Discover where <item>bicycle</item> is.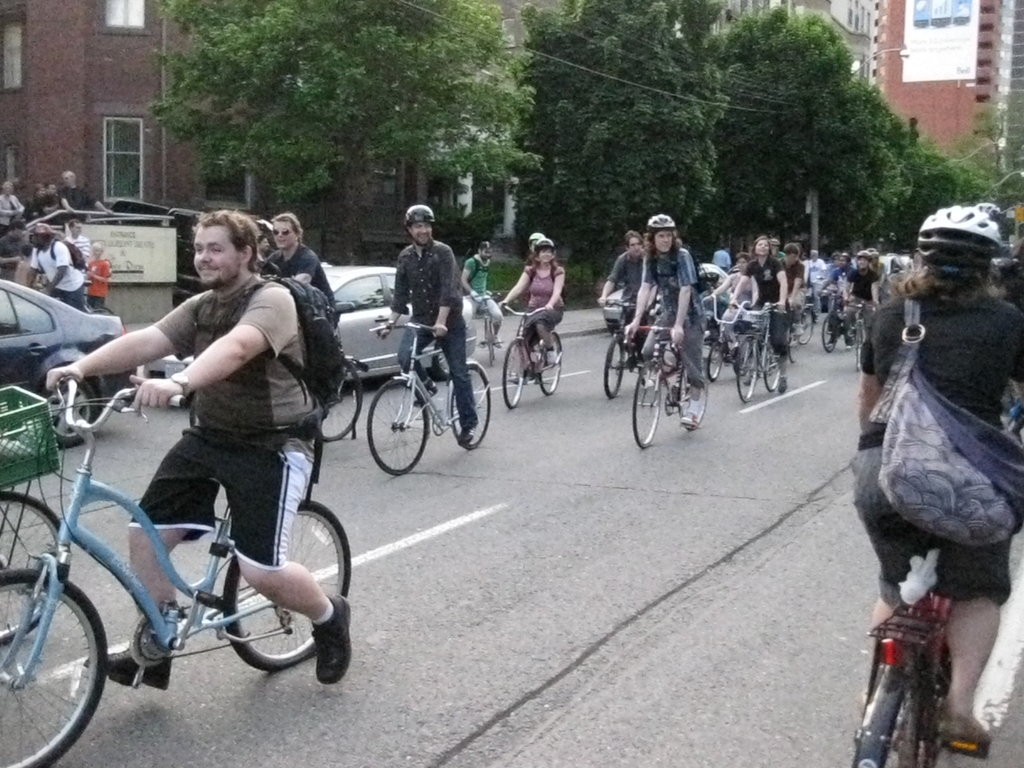
Discovered at {"x1": 792, "y1": 302, "x2": 814, "y2": 347}.
